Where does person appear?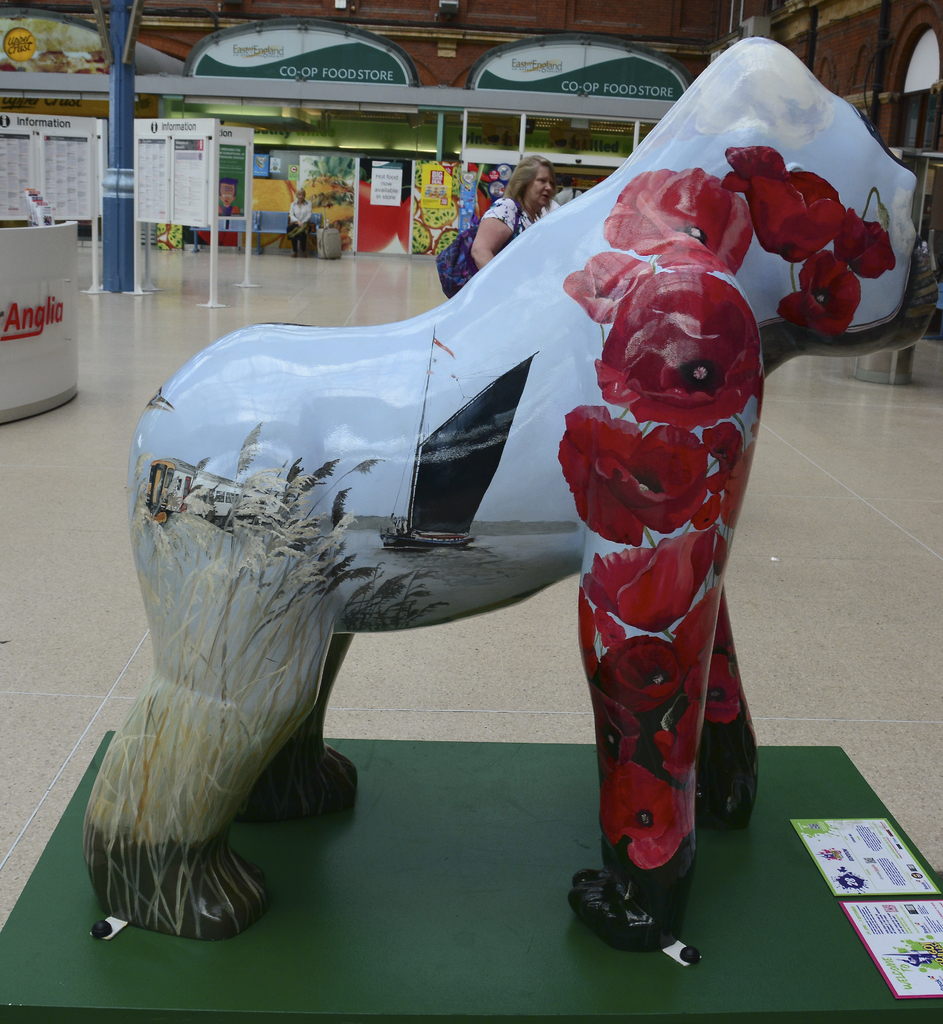
Appears at box(467, 147, 559, 285).
